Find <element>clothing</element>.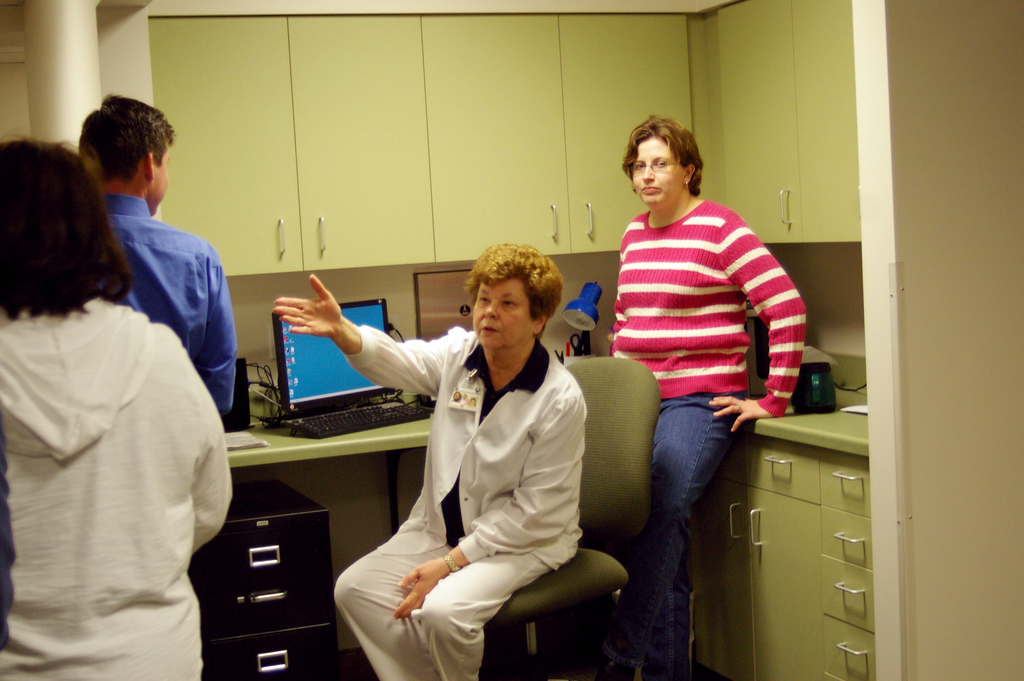
Rect(9, 204, 243, 678).
